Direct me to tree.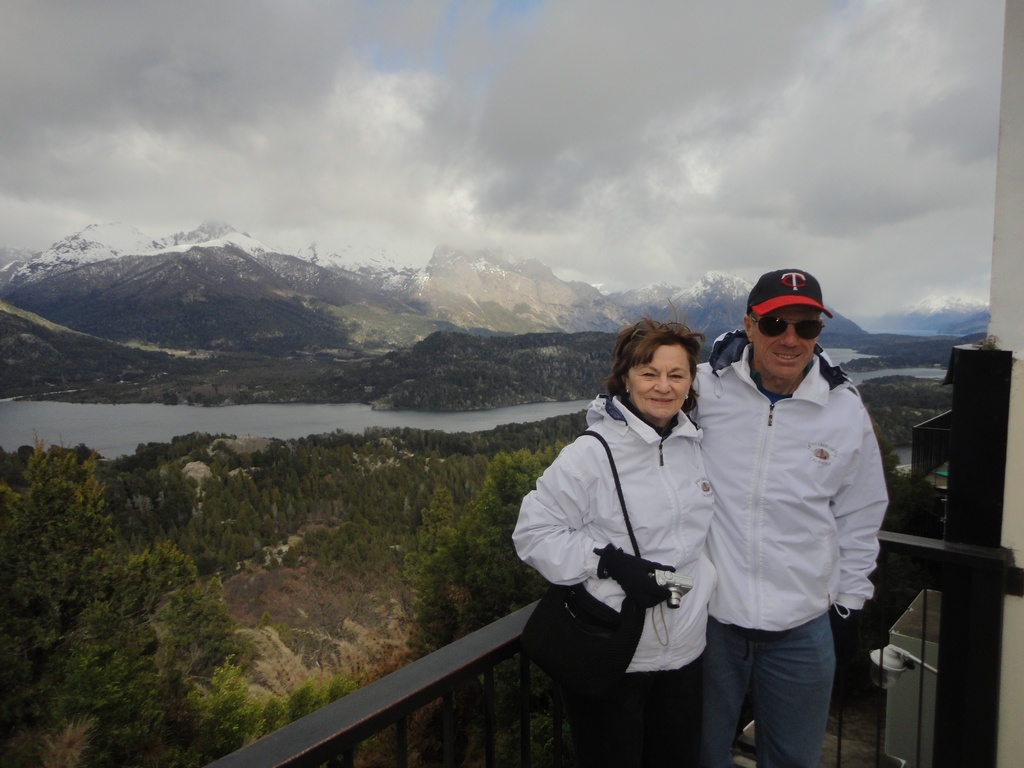
Direction: (x1=33, y1=544, x2=350, y2=767).
